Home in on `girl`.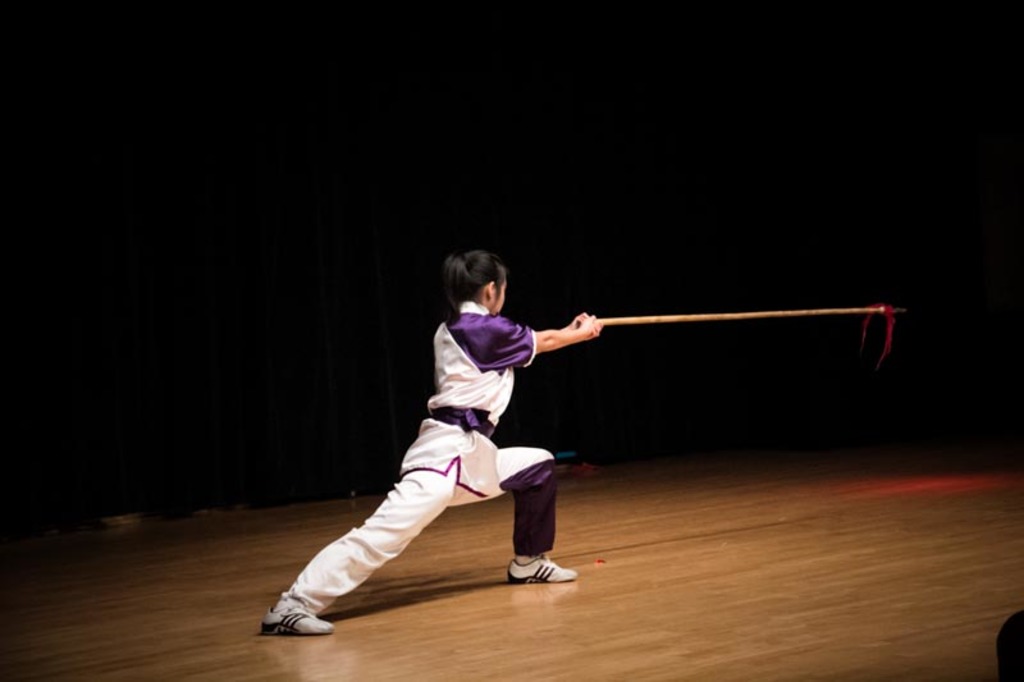
Homed in at 262:252:602:637.
